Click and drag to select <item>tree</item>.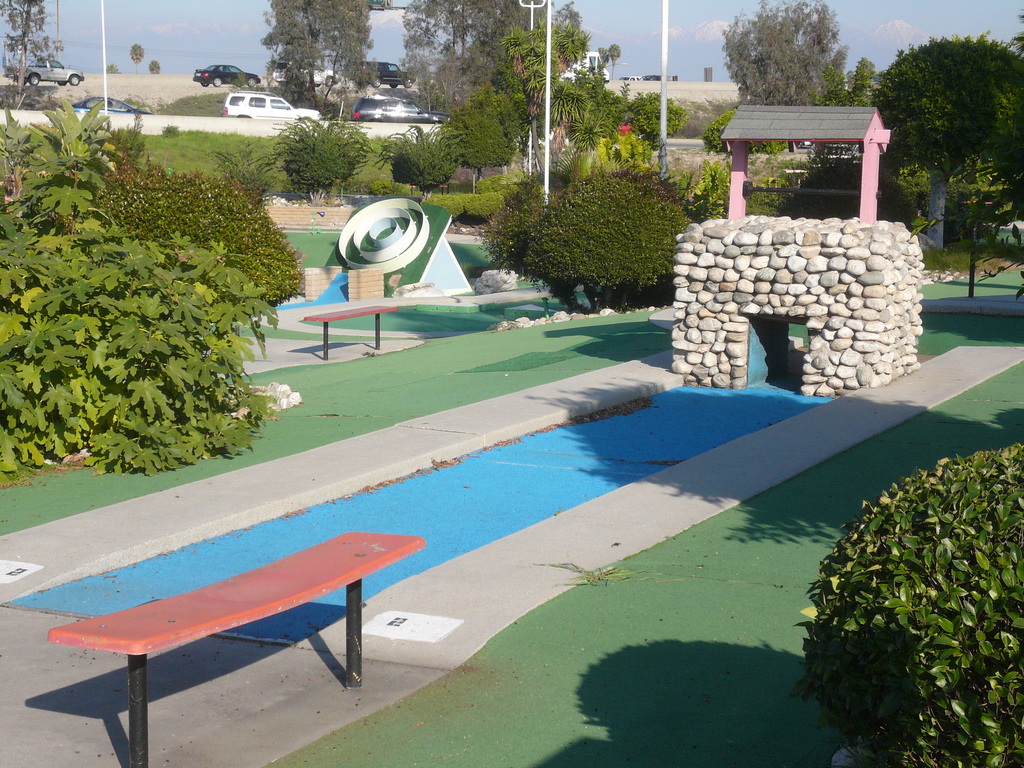
Selection: 260,0,377,115.
